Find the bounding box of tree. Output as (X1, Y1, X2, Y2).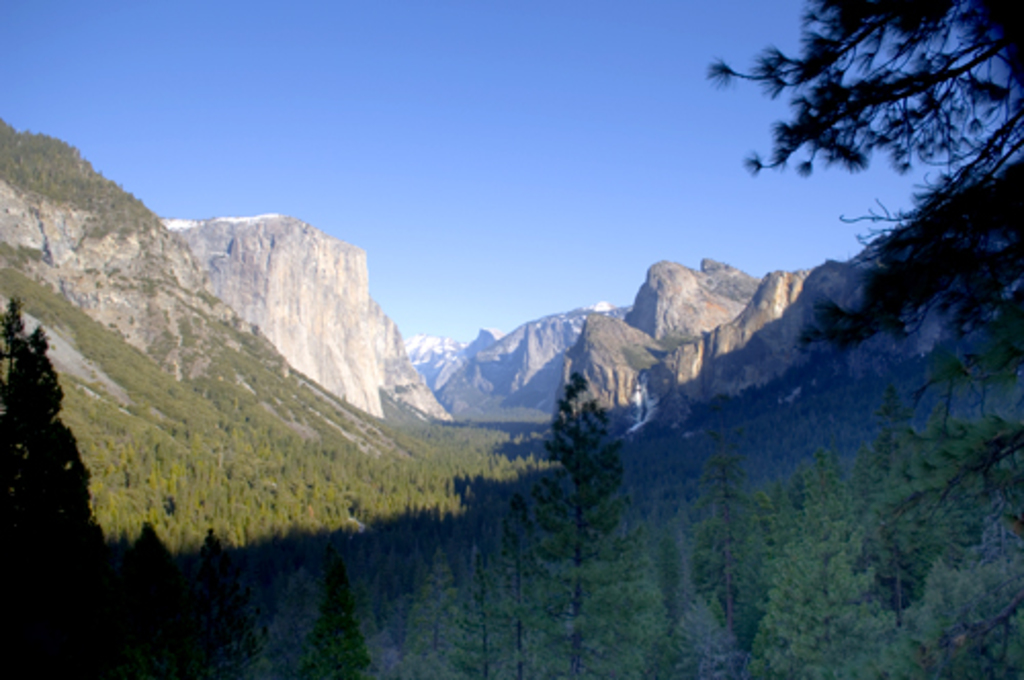
(487, 373, 664, 678).
